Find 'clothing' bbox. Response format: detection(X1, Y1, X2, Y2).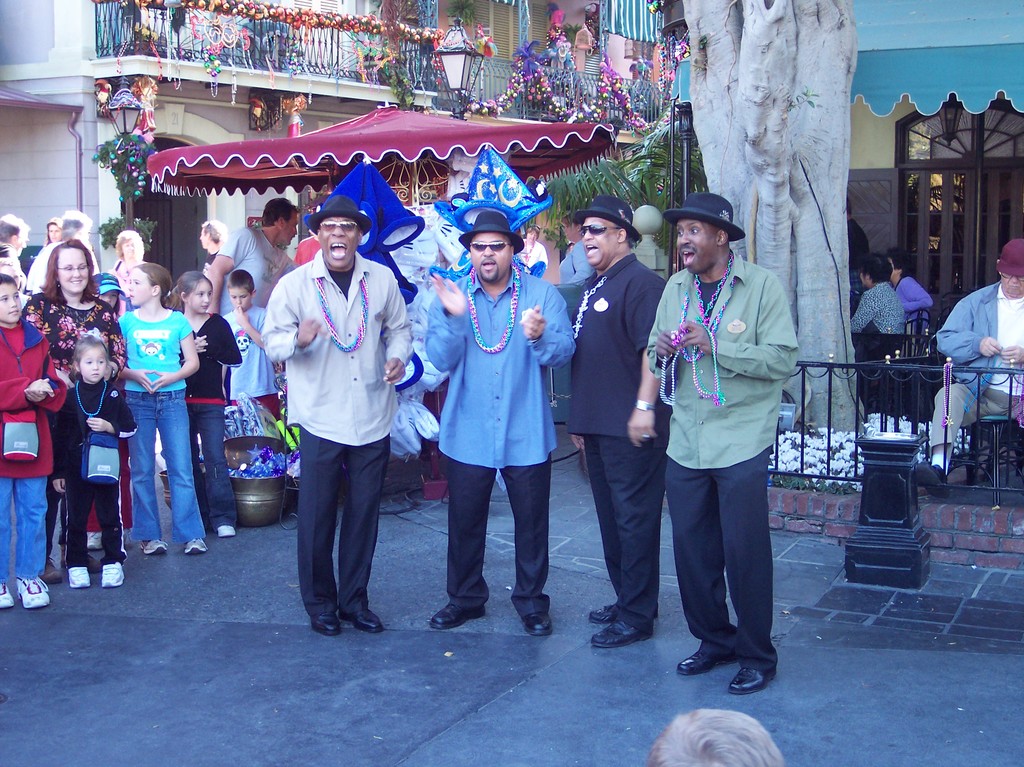
detection(670, 458, 773, 662).
